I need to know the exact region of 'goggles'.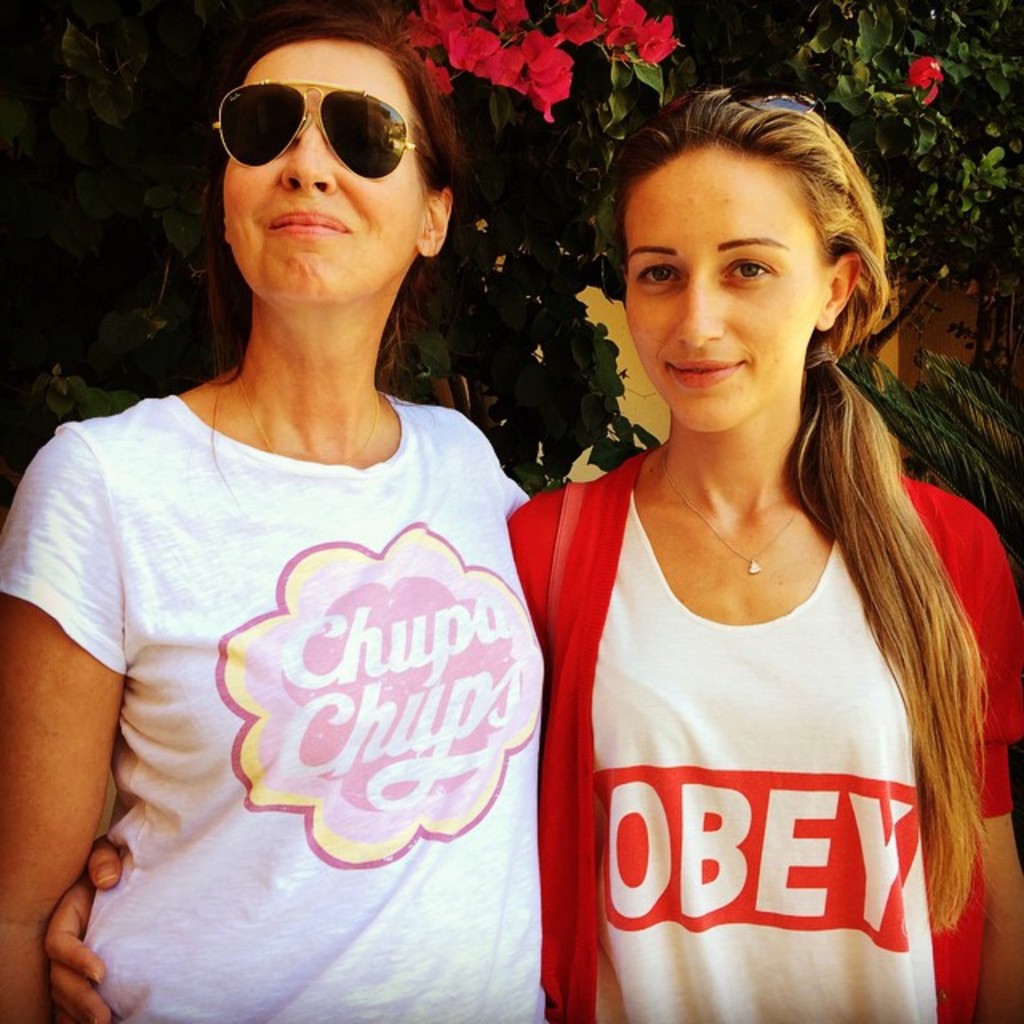
Region: region(216, 82, 454, 197).
